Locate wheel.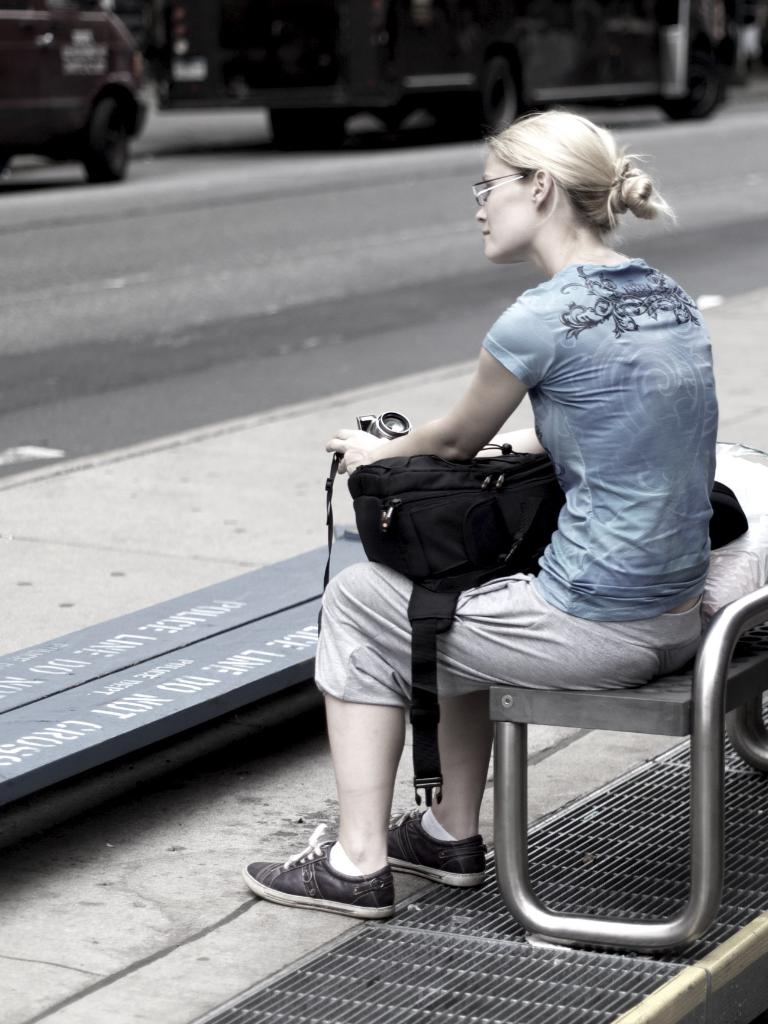
Bounding box: bbox(658, 39, 726, 121).
